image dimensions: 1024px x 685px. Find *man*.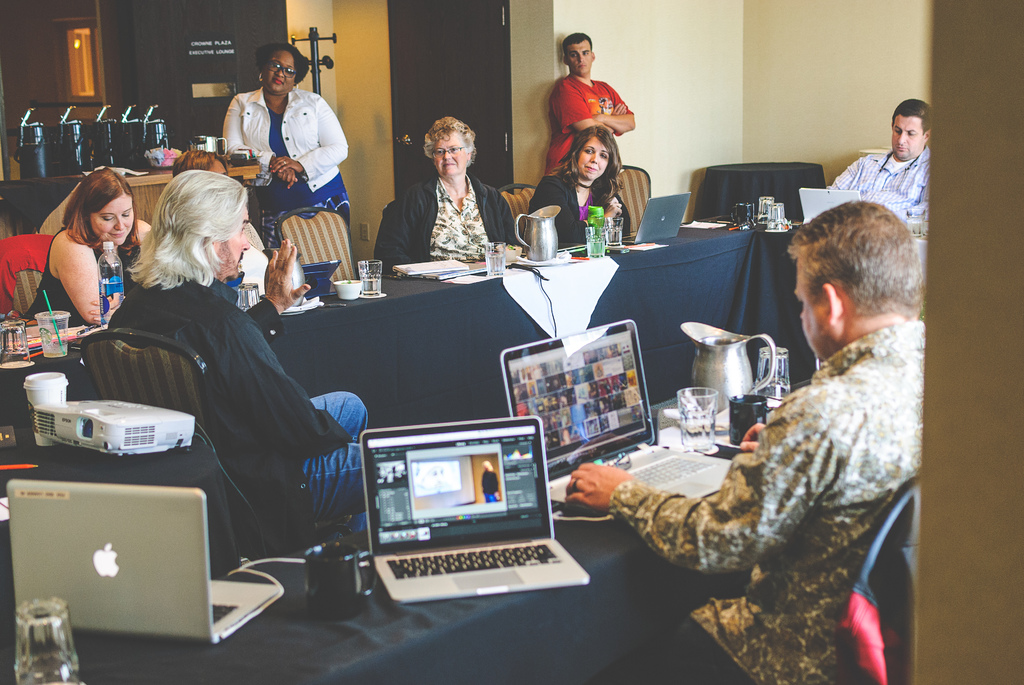
627,201,941,637.
